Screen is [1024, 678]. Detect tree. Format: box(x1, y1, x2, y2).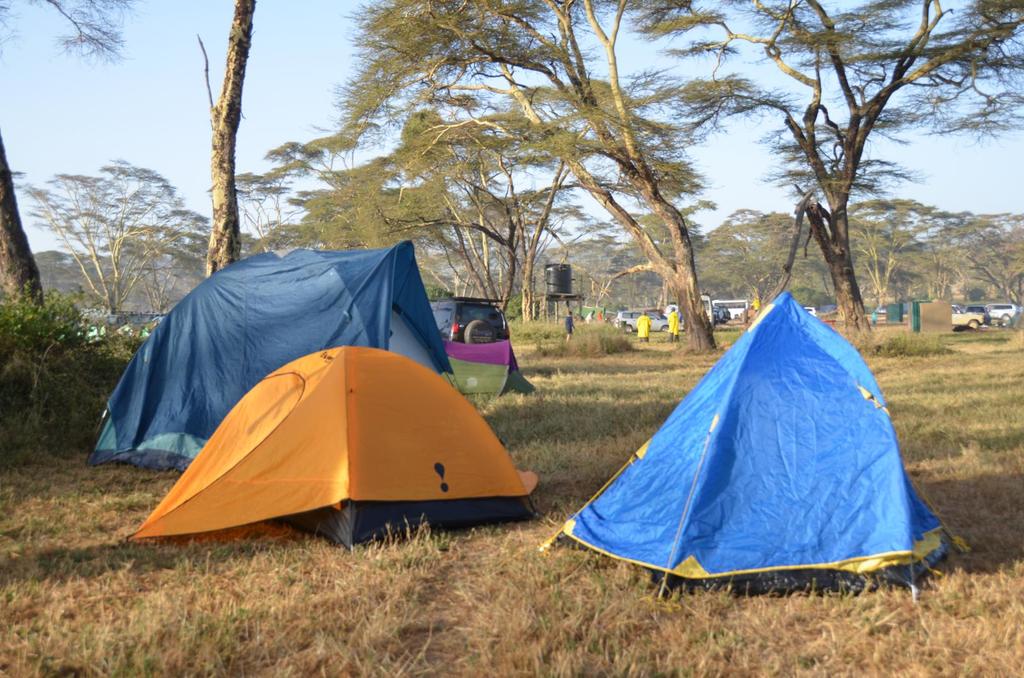
box(590, 208, 710, 322).
